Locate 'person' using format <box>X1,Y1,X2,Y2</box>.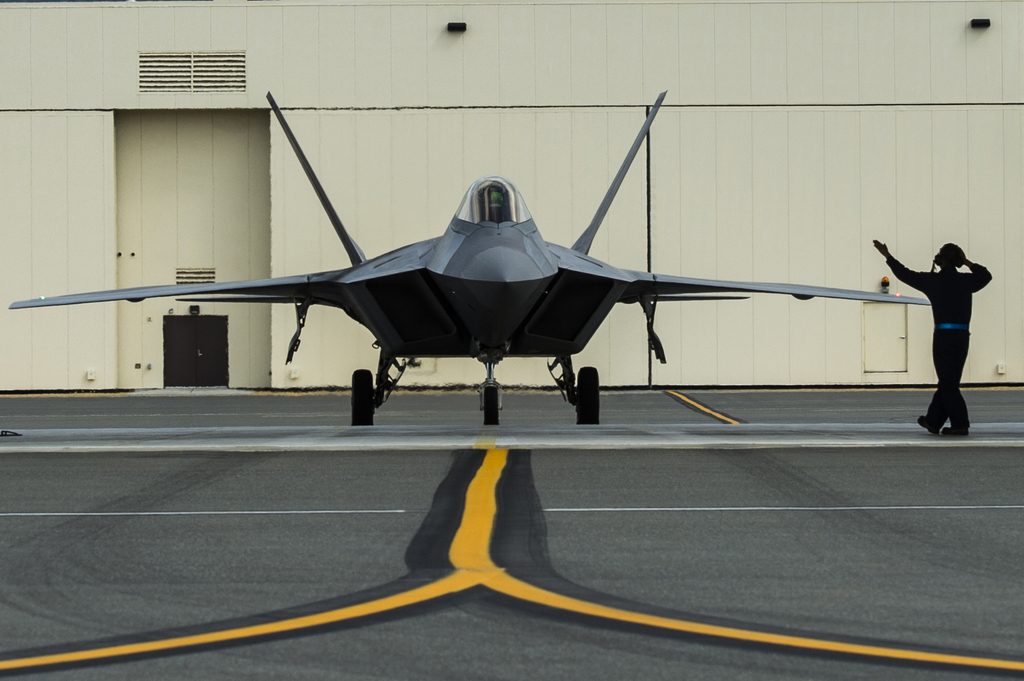
<box>891,218,1000,435</box>.
